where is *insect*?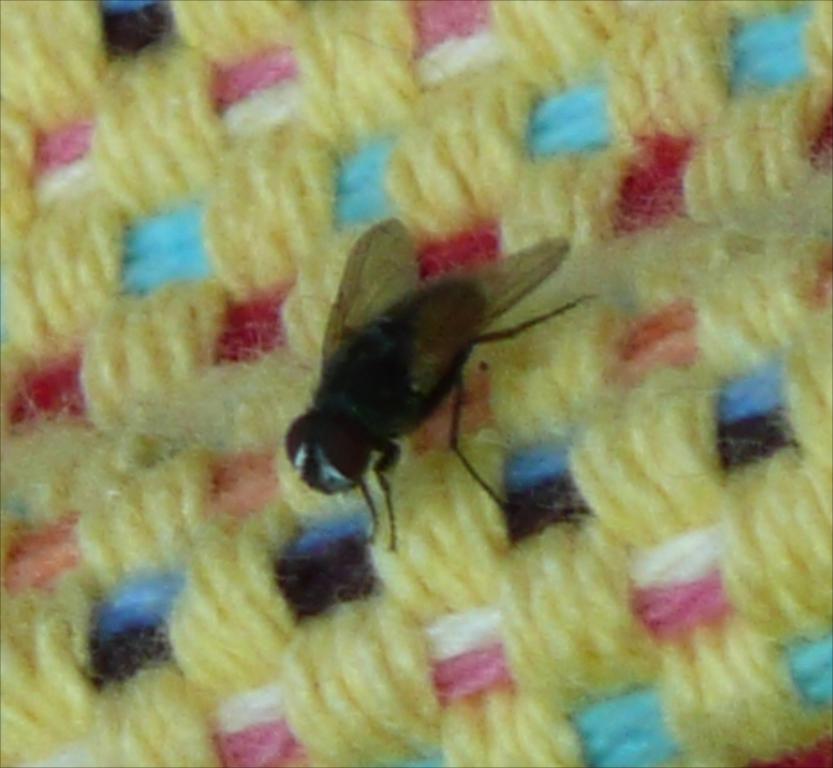
<box>284,219,601,560</box>.
